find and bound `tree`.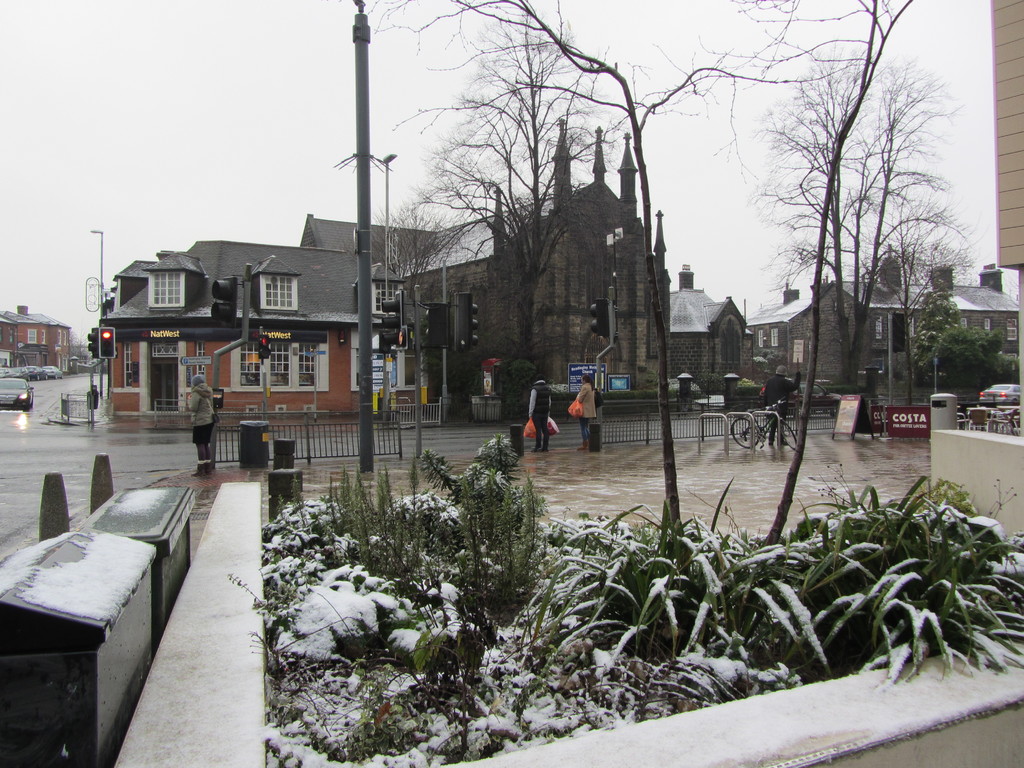
Bound: 908/299/1023/396.
